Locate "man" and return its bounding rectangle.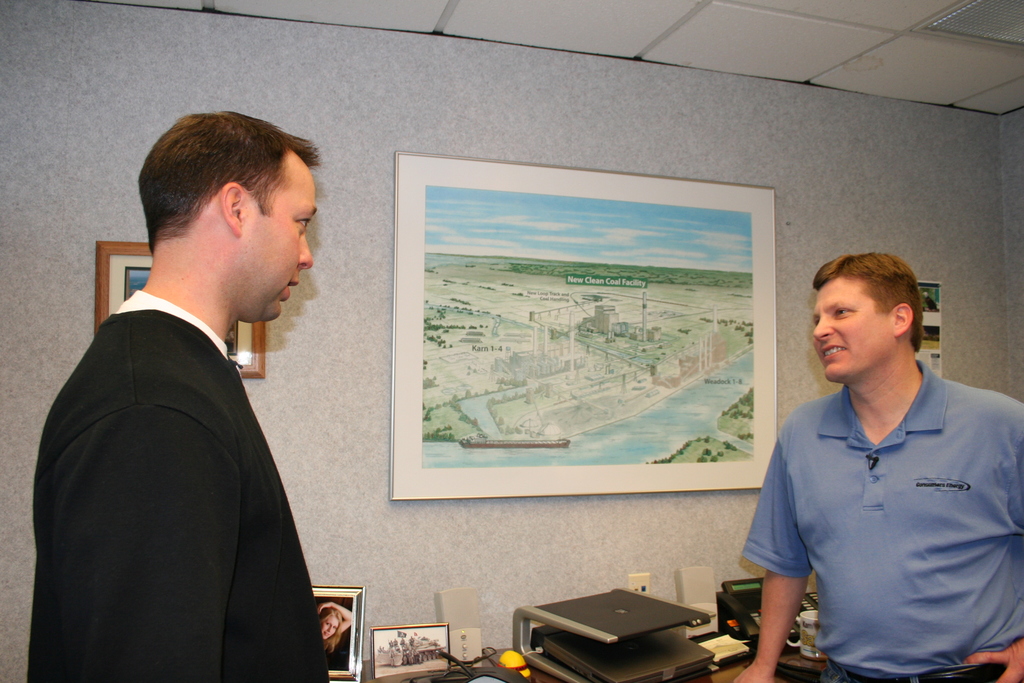
locate(25, 110, 320, 682).
